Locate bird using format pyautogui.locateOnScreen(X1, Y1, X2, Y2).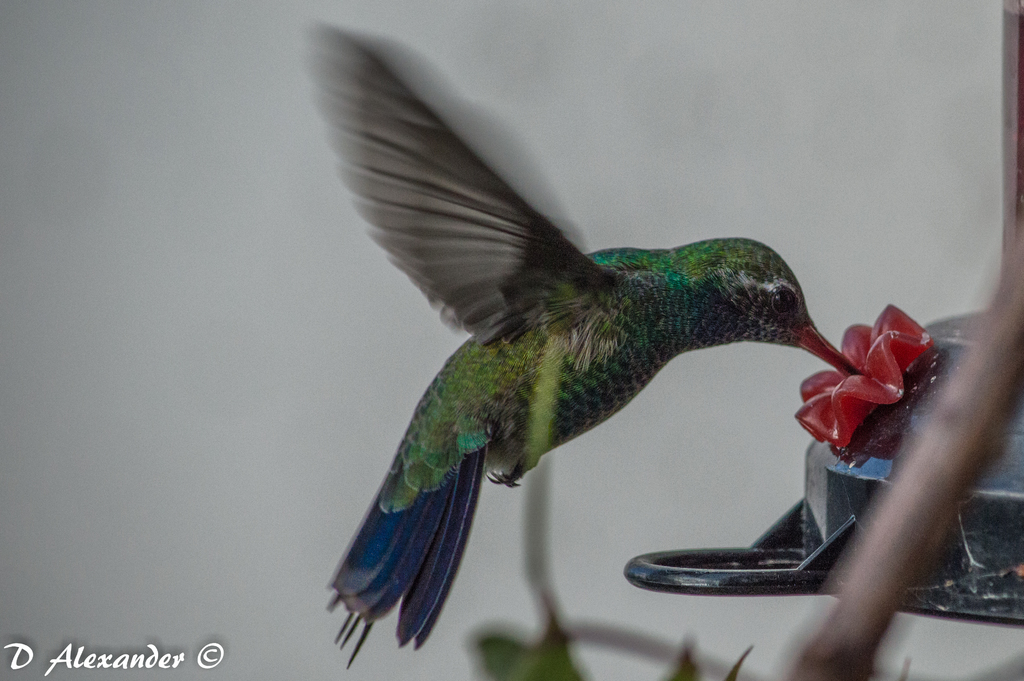
pyautogui.locateOnScreen(284, 29, 846, 595).
